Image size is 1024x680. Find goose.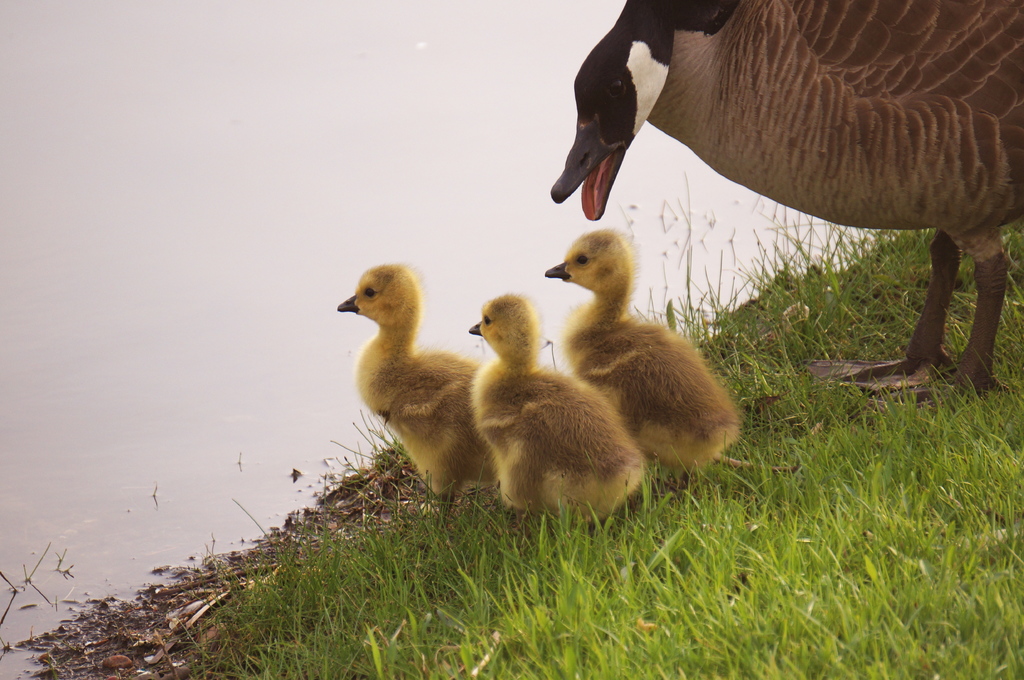
x1=547 y1=0 x2=1023 y2=412.
